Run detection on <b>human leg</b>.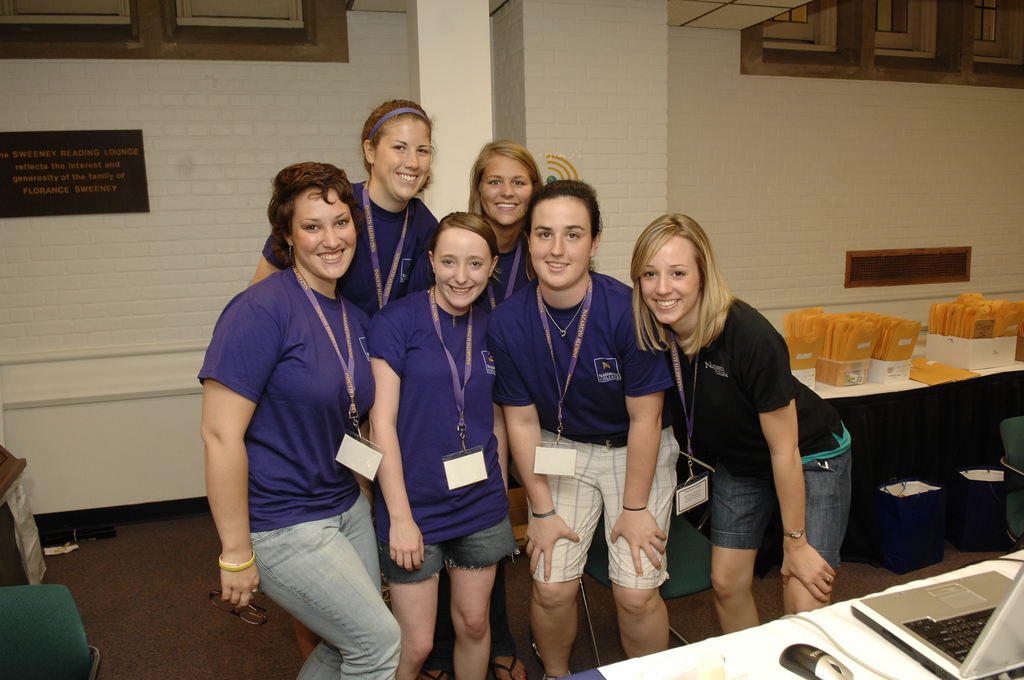
Result: box=[601, 444, 680, 656].
